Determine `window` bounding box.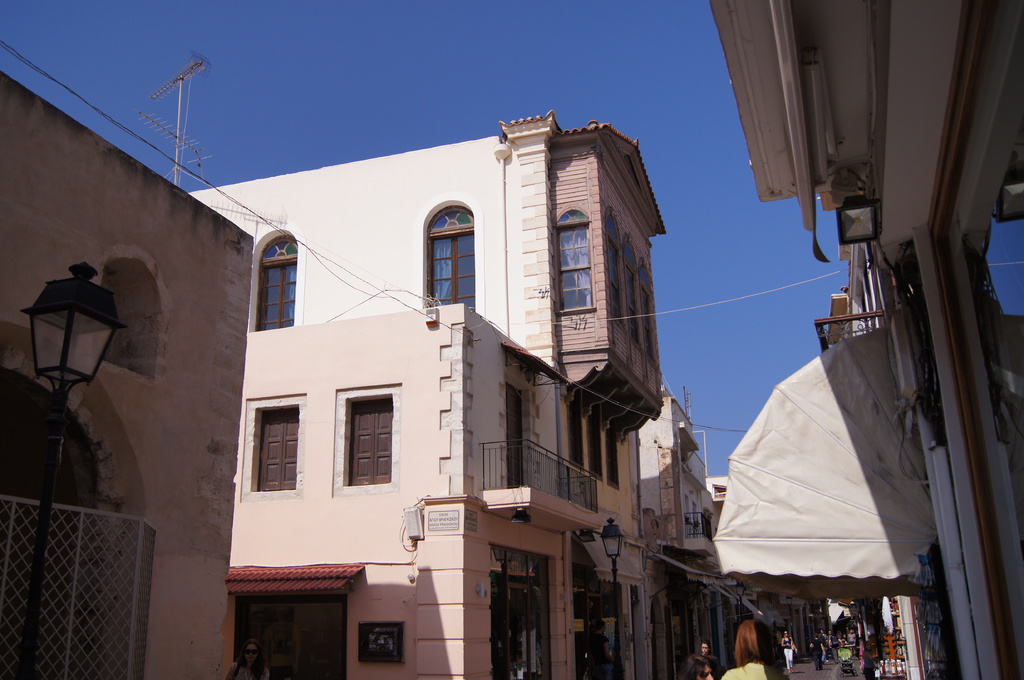
Determined: {"left": 568, "top": 391, "right": 593, "bottom": 472}.
